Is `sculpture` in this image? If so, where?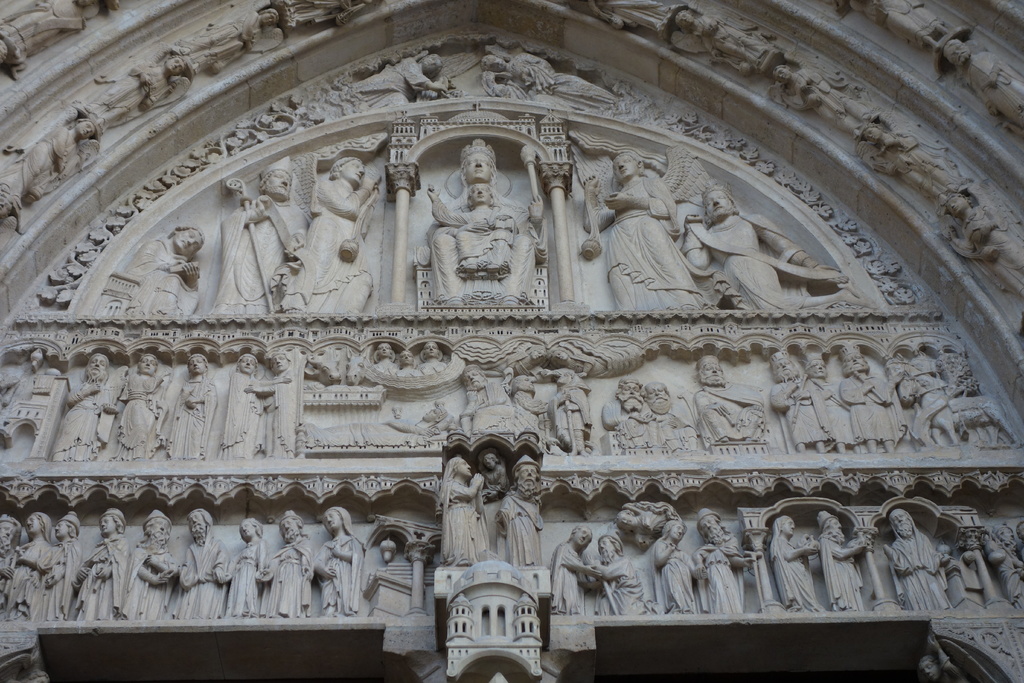
Yes, at <box>943,189,1023,295</box>.
